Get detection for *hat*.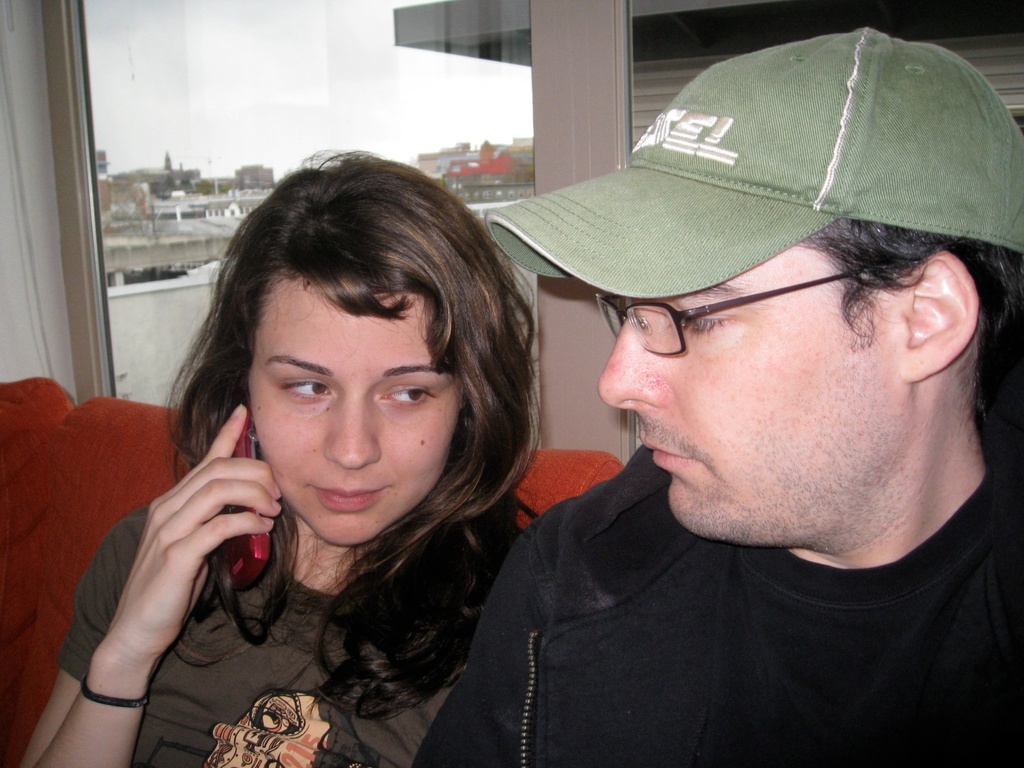
Detection: detection(484, 25, 1023, 299).
